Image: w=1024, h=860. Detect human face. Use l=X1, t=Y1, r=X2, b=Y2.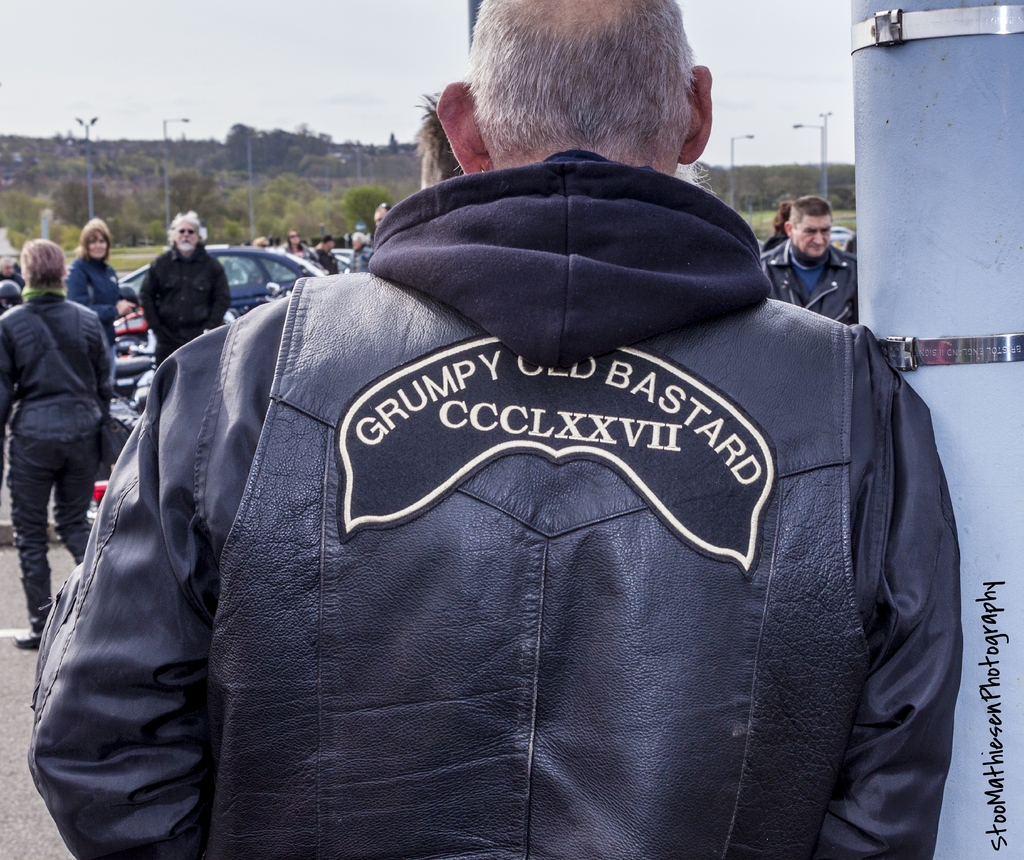
l=791, t=213, r=832, b=255.
